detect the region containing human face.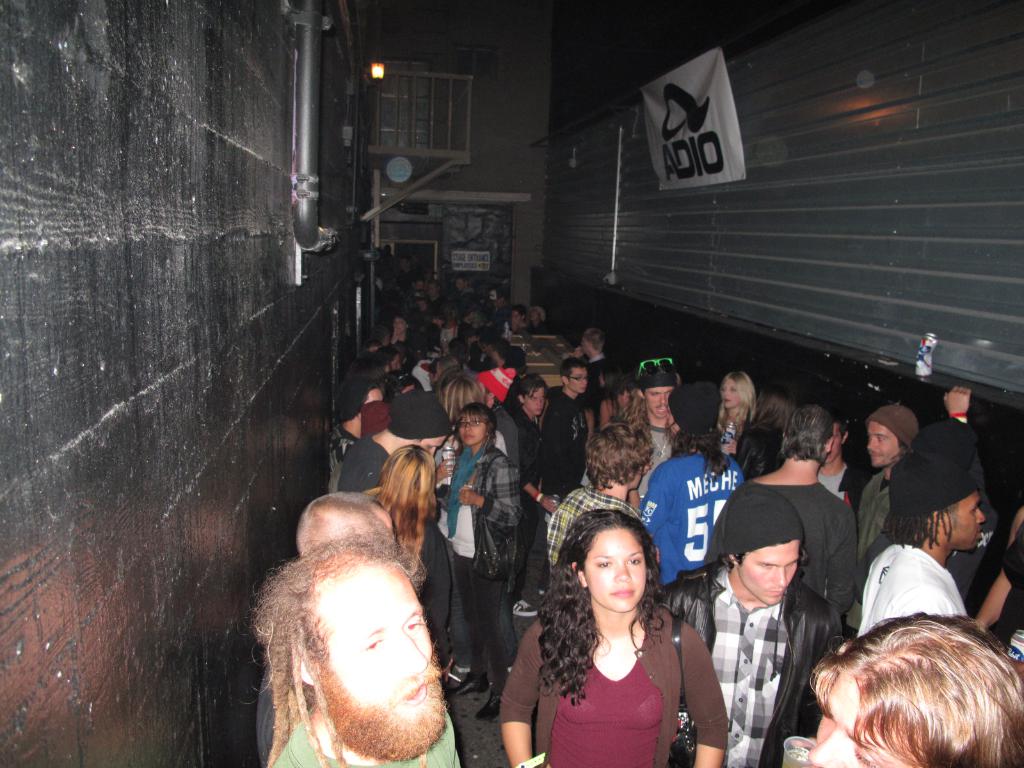
crop(582, 529, 646, 613).
